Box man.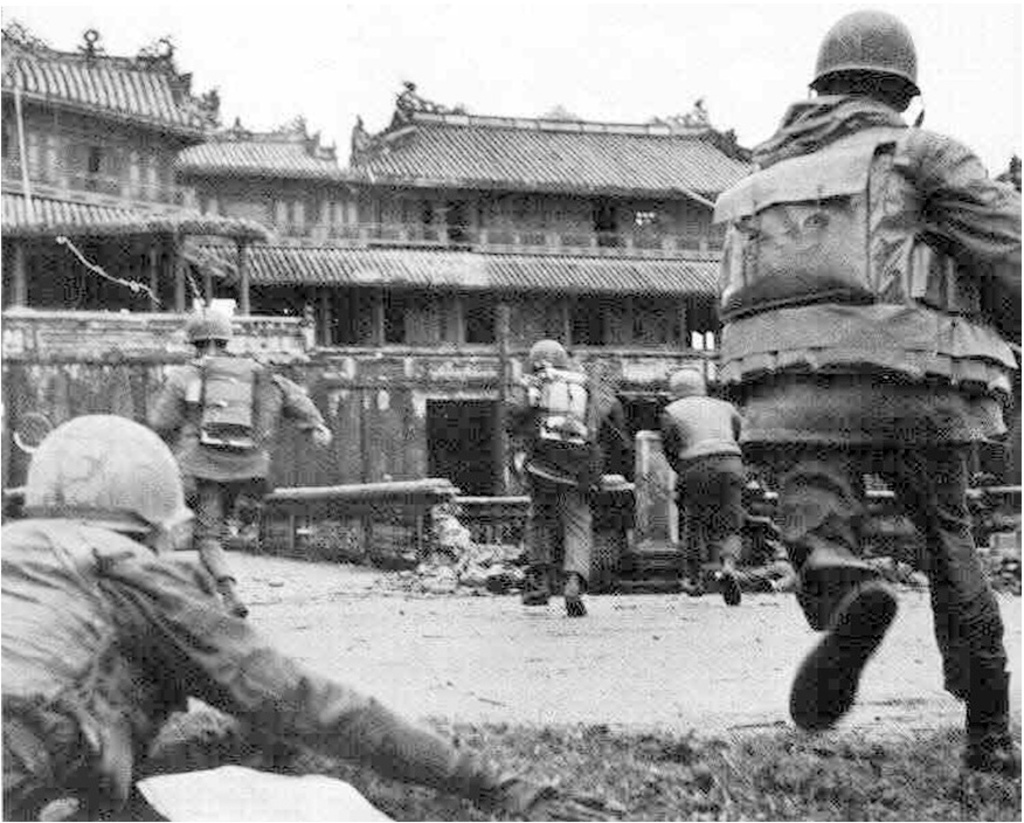
<region>137, 305, 328, 609</region>.
